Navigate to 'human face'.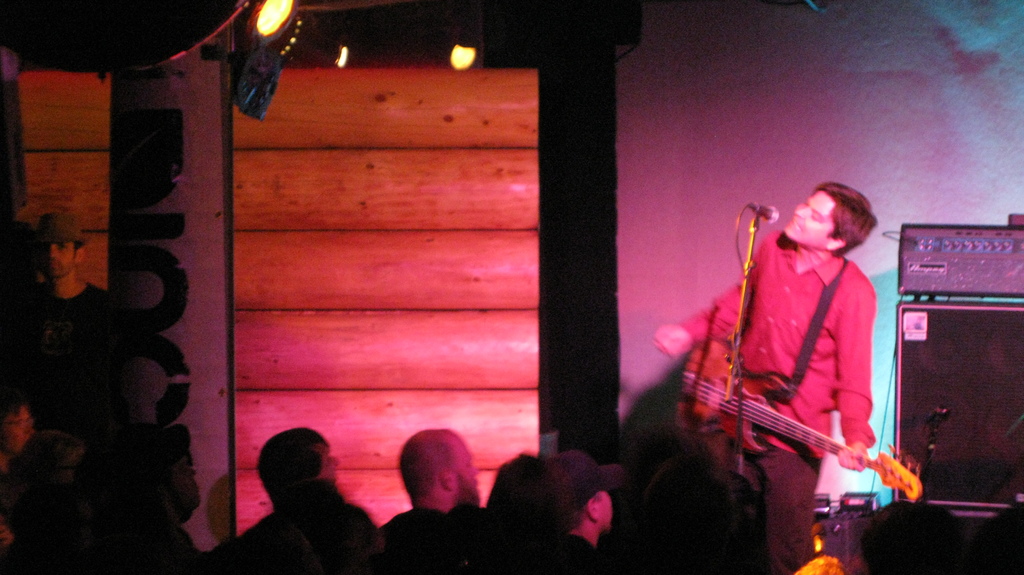
Navigation target: crop(780, 187, 835, 246).
